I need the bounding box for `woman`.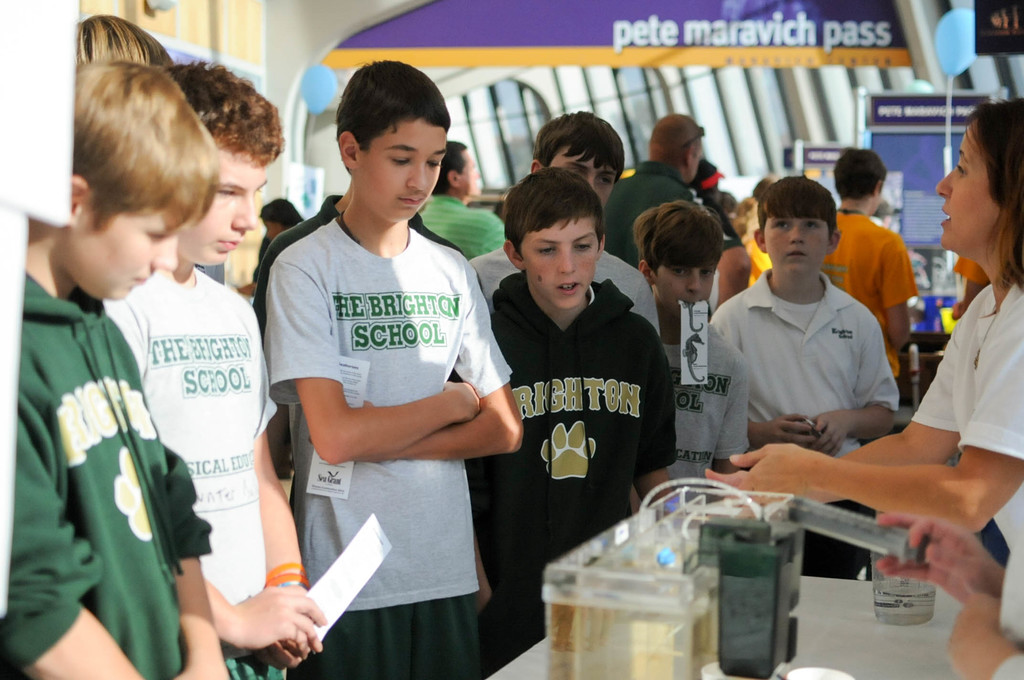
Here it is: (left=691, top=97, right=1023, bottom=656).
